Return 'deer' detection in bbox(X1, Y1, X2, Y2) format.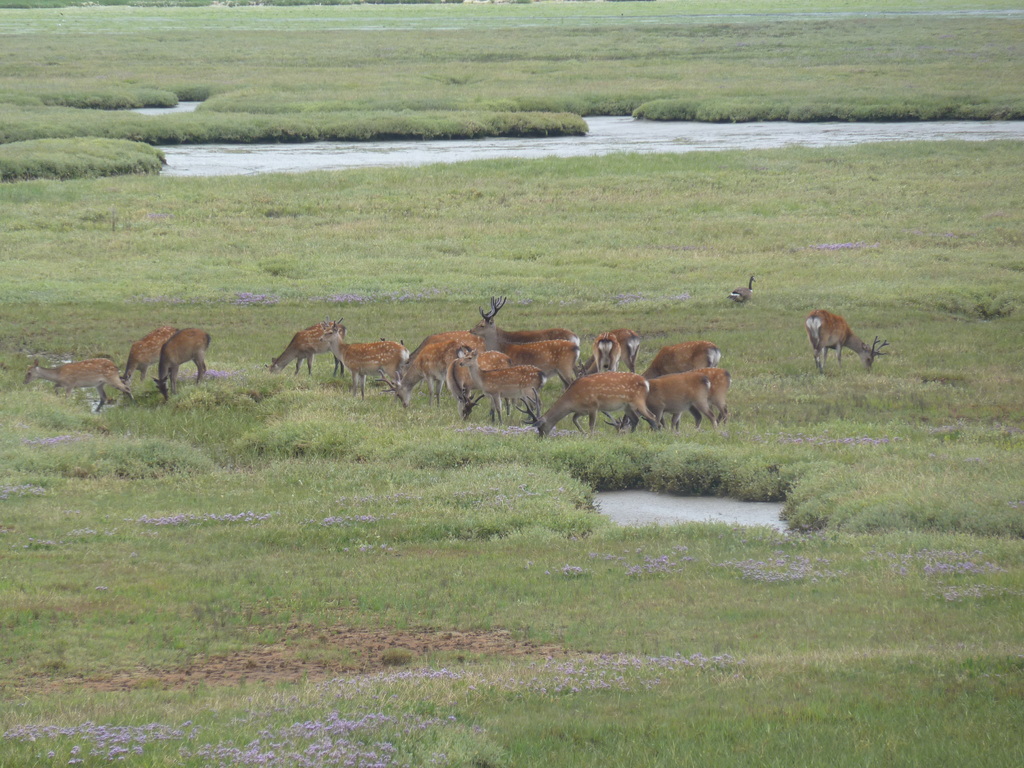
bbox(20, 358, 130, 415).
